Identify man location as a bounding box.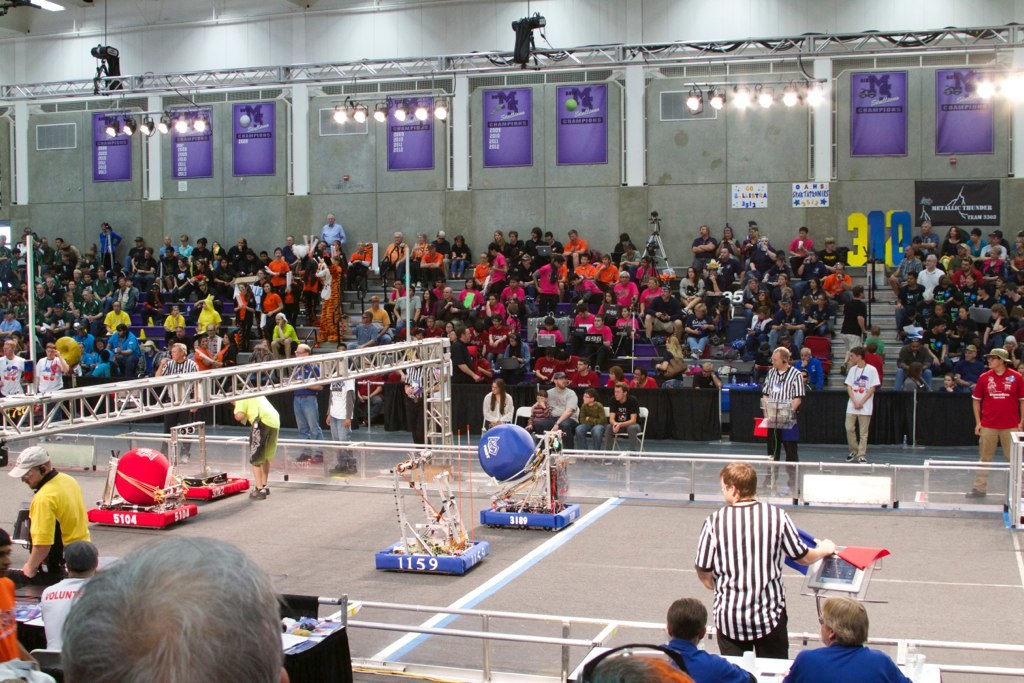
<box>36,540,102,646</box>.
